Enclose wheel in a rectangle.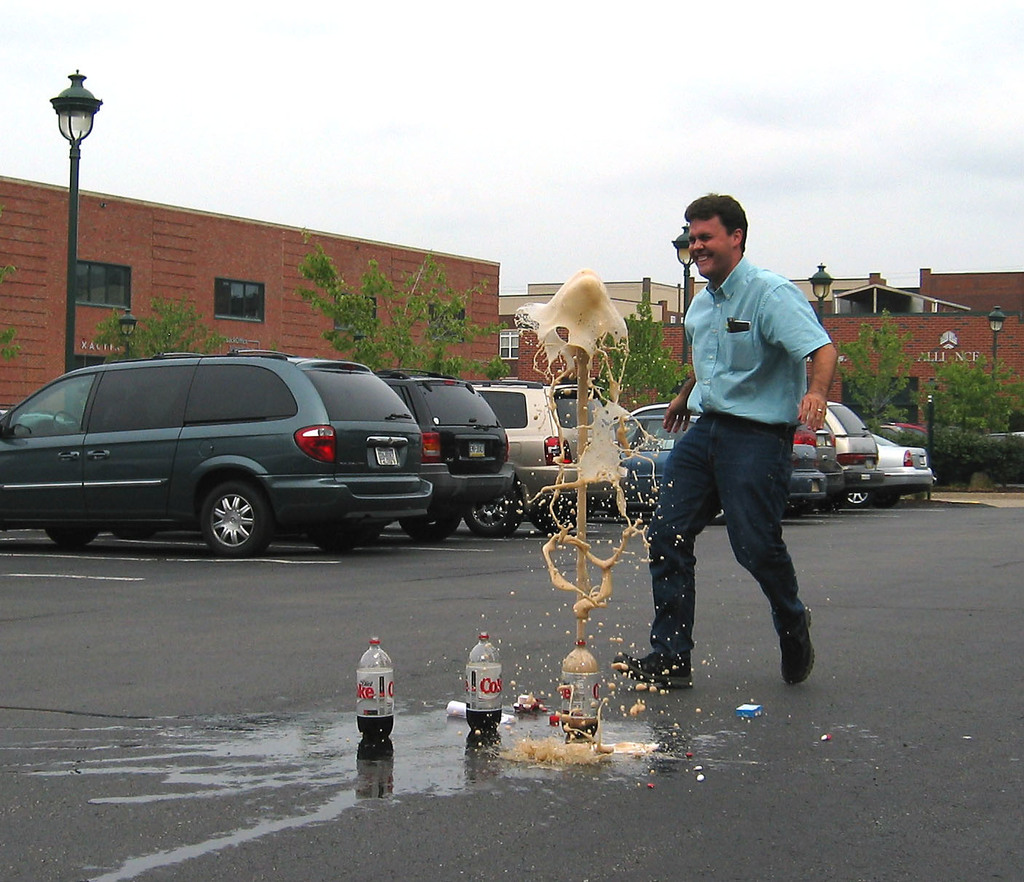
crop(466, 494, 517, 534).
